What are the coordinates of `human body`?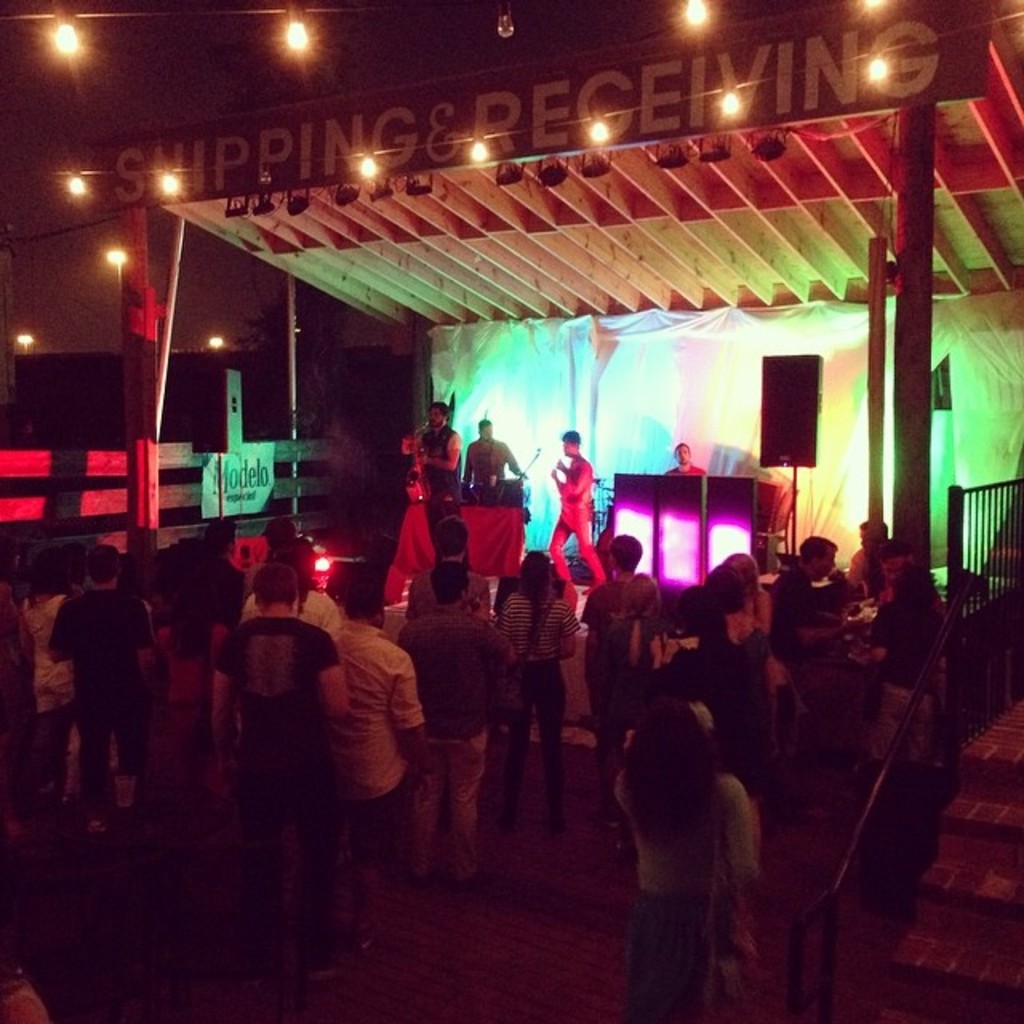
[469,437,528,493].
